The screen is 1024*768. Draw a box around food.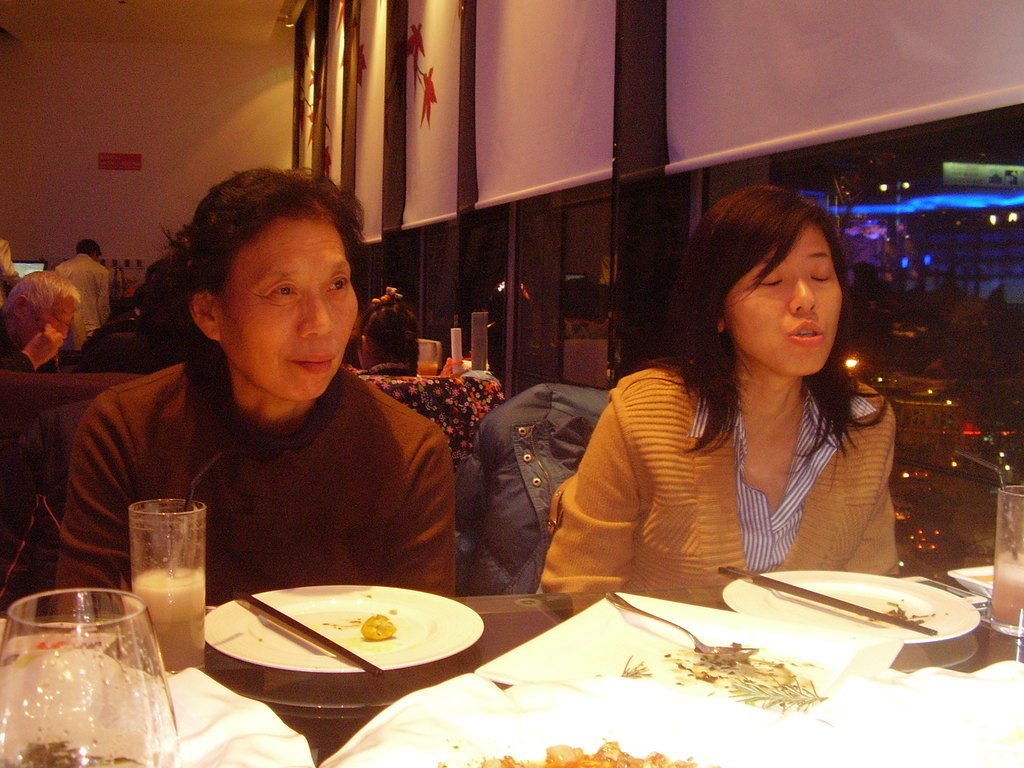
select_region(474, 742, 698, 766).
